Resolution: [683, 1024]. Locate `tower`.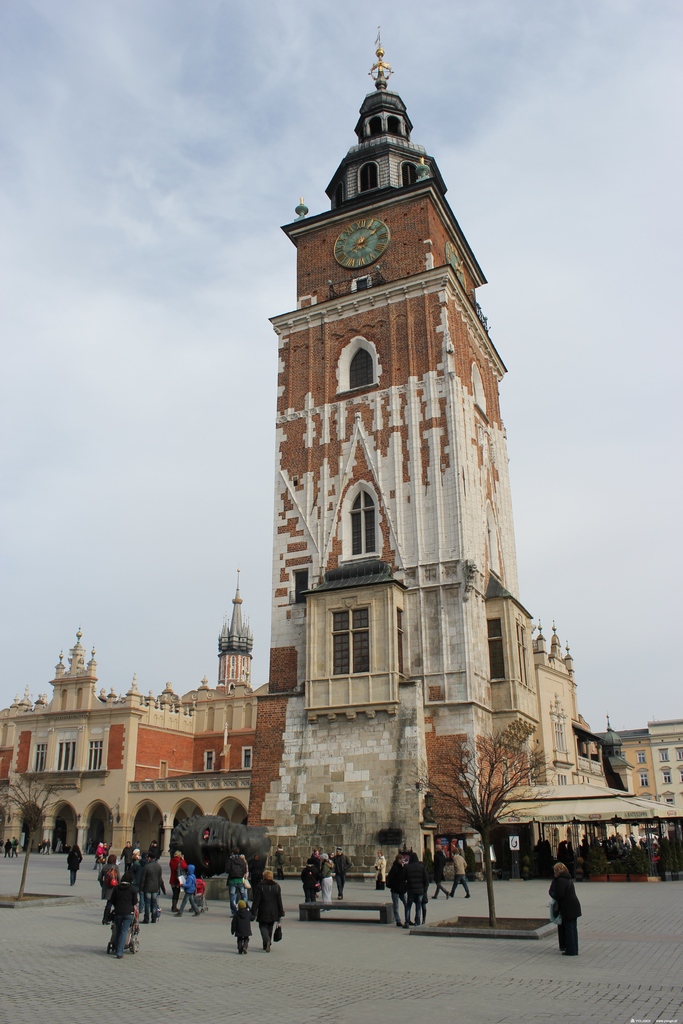
(206, 589, 264, 687).
